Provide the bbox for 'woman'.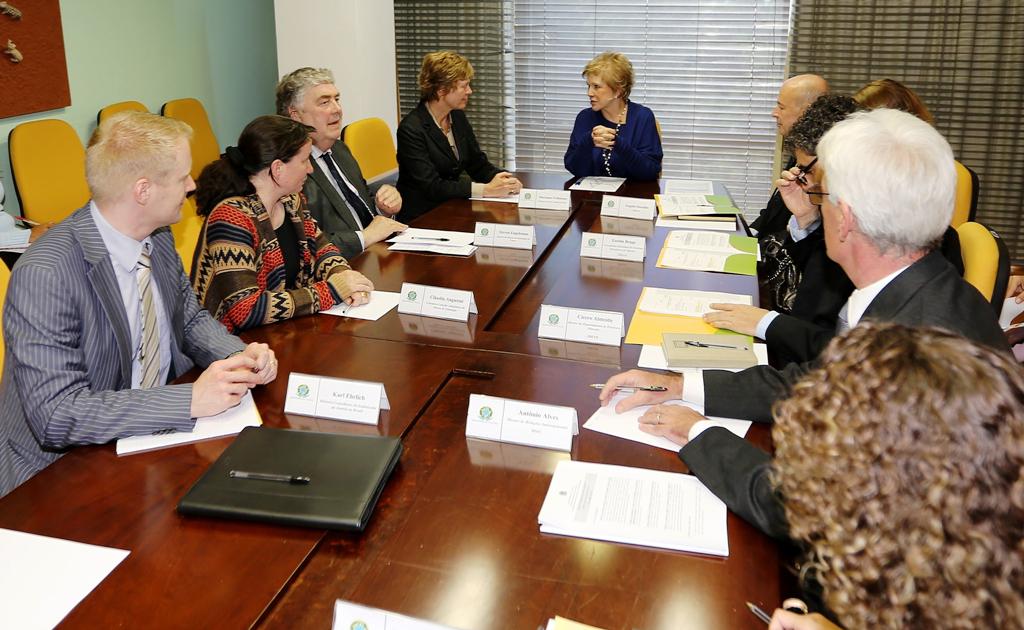
detection(730, 311, 1023, 629).
